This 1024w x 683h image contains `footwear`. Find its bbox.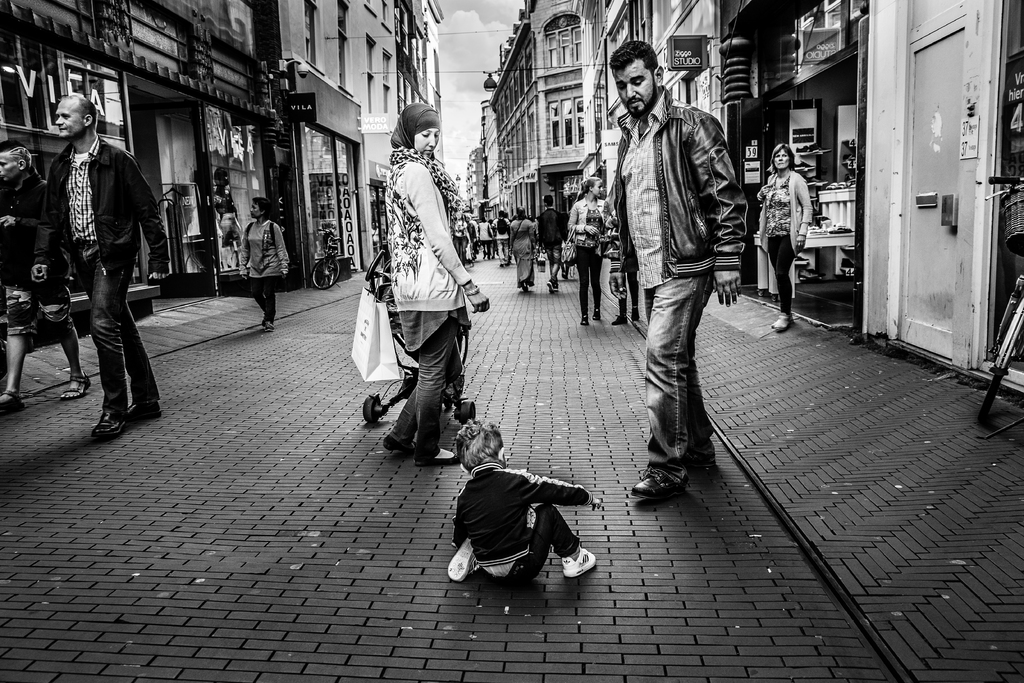
bbox=[684, 456, 714, 472].
